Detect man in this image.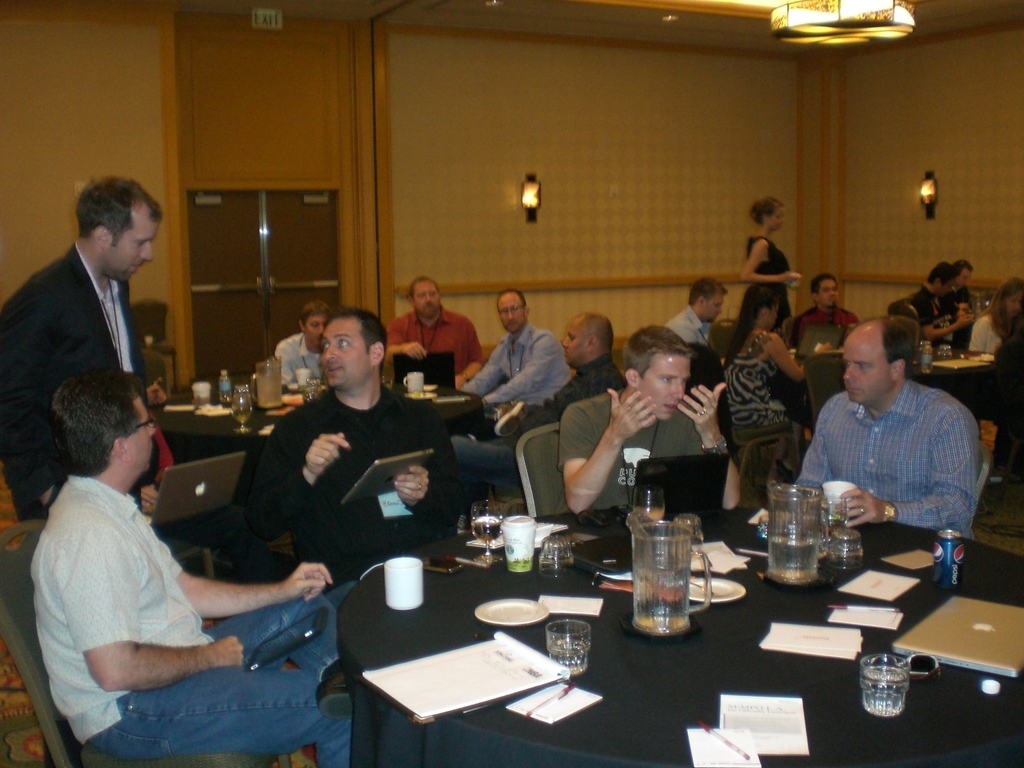
Detection: 915, 267, 980, 344.
